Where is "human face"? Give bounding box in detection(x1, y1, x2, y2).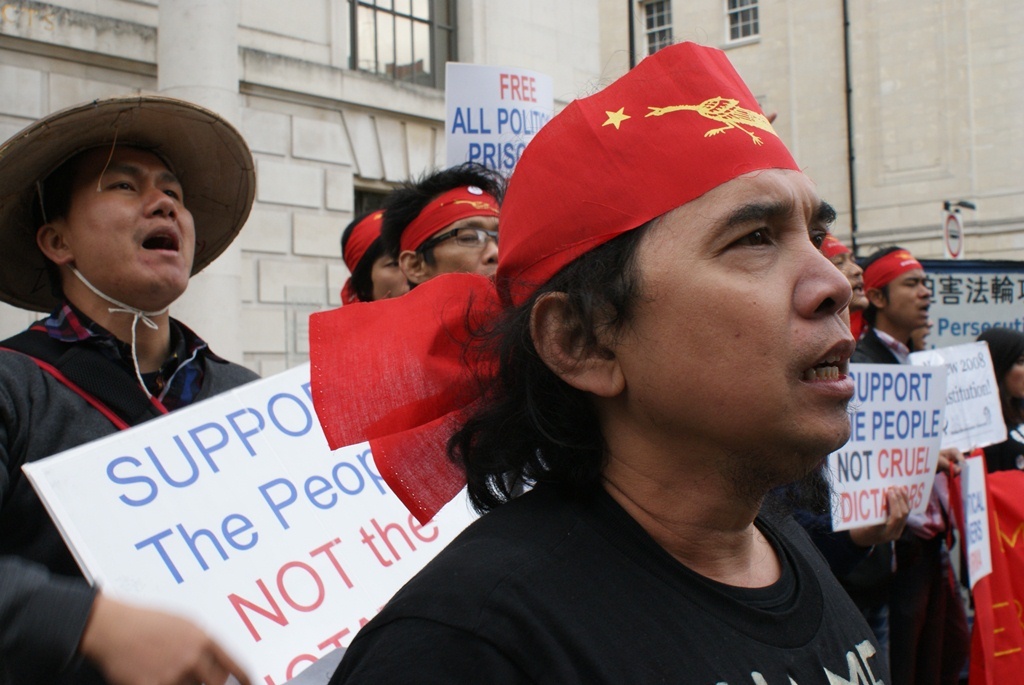
detection(423, 215, 502, 276).
